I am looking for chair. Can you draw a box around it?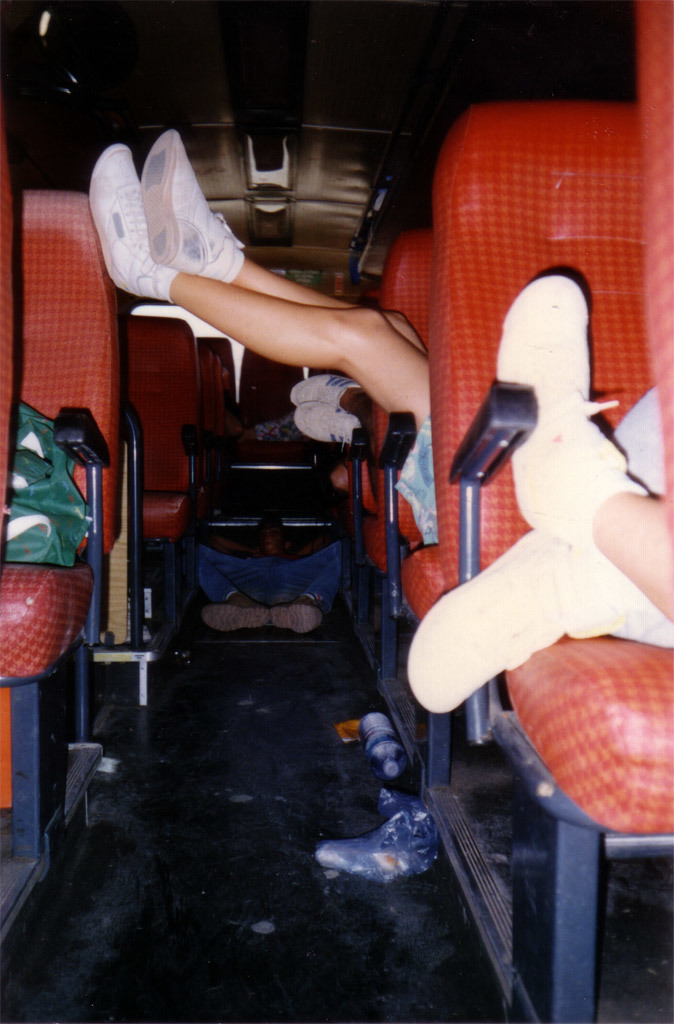
Sure, the bounding box is BBox(631, 0, 673, 531).
